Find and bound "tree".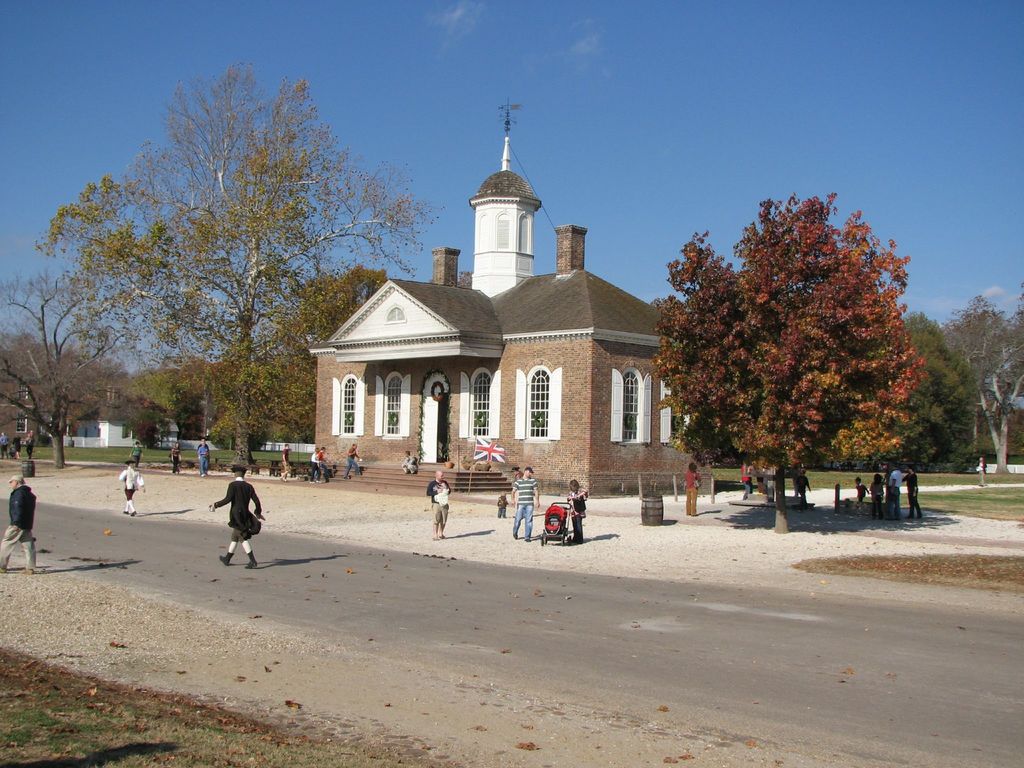
Bound: (26,58,437,465).
